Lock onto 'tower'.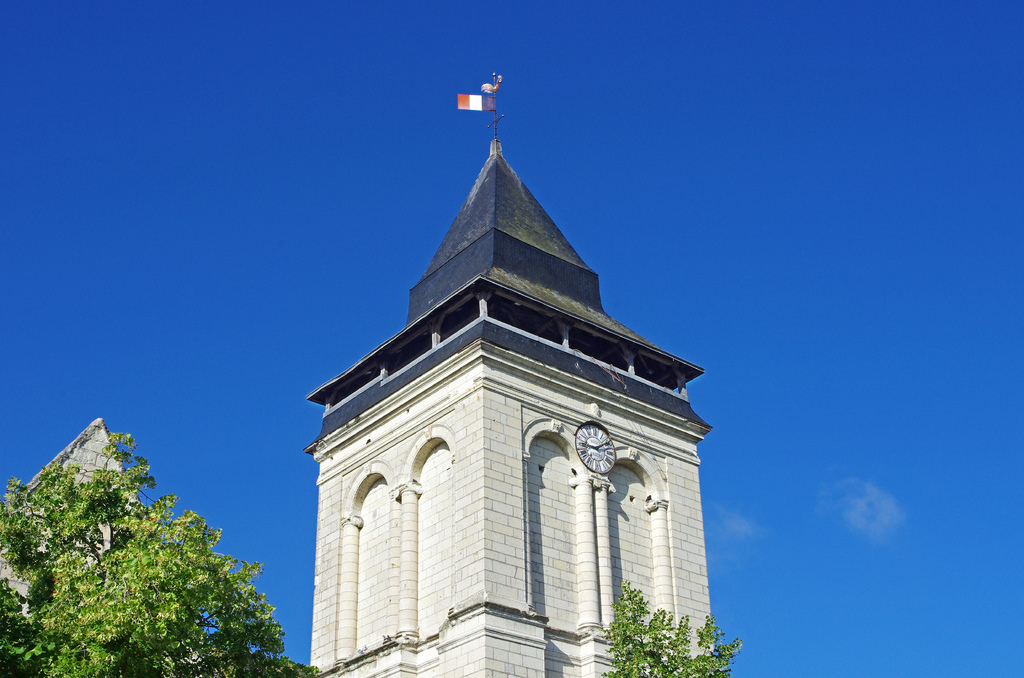
Locked: region(0, 410, 152, 646).
